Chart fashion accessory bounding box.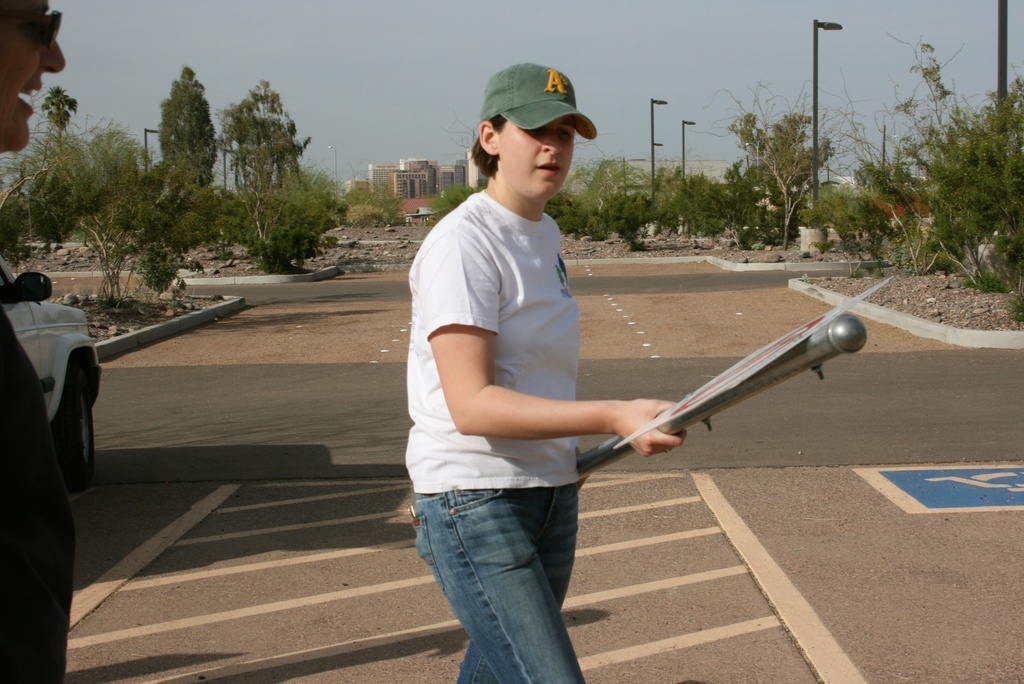
Charted: 0, 7, 60, 47.
